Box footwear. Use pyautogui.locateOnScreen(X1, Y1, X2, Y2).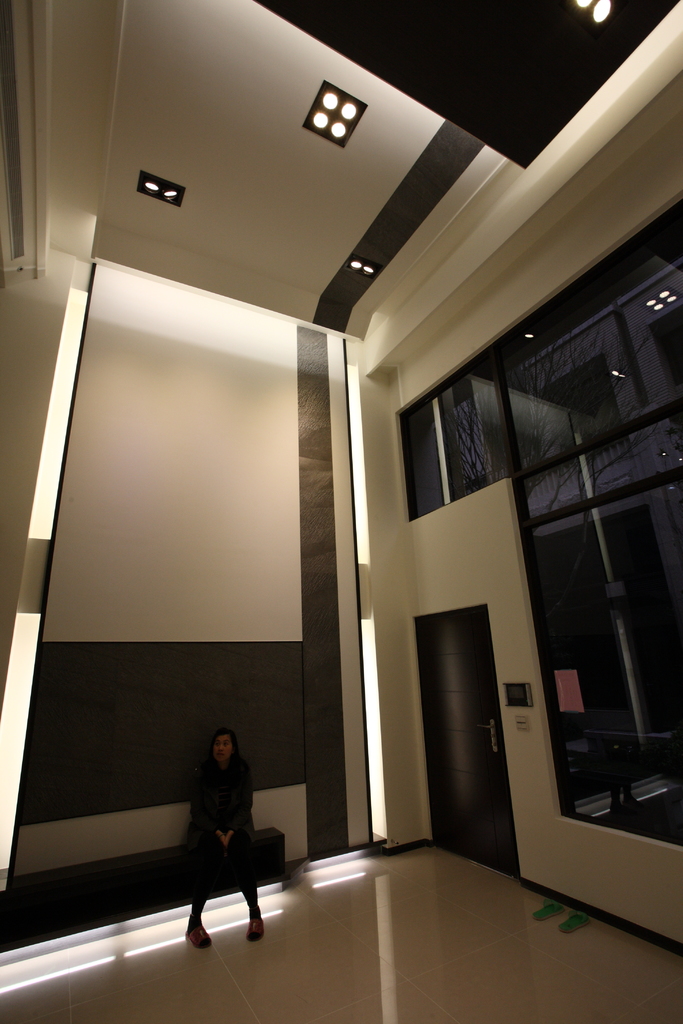
pyautogui.locateOnScreen(186, 922, 219, 949).
